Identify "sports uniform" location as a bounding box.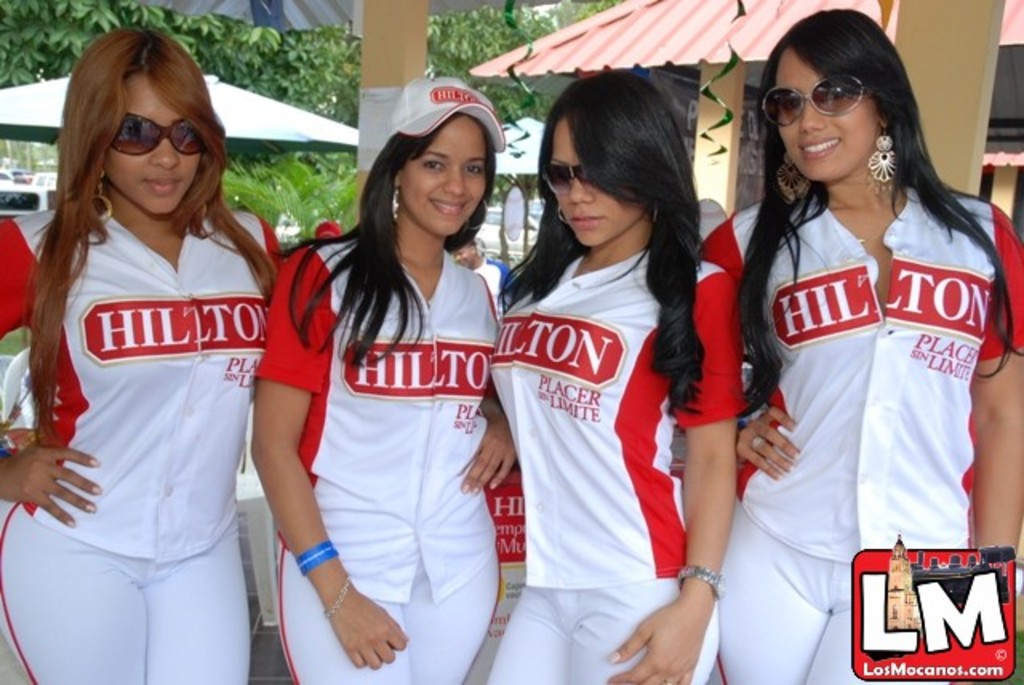
<region>0, 187, 277, 683</region>.
